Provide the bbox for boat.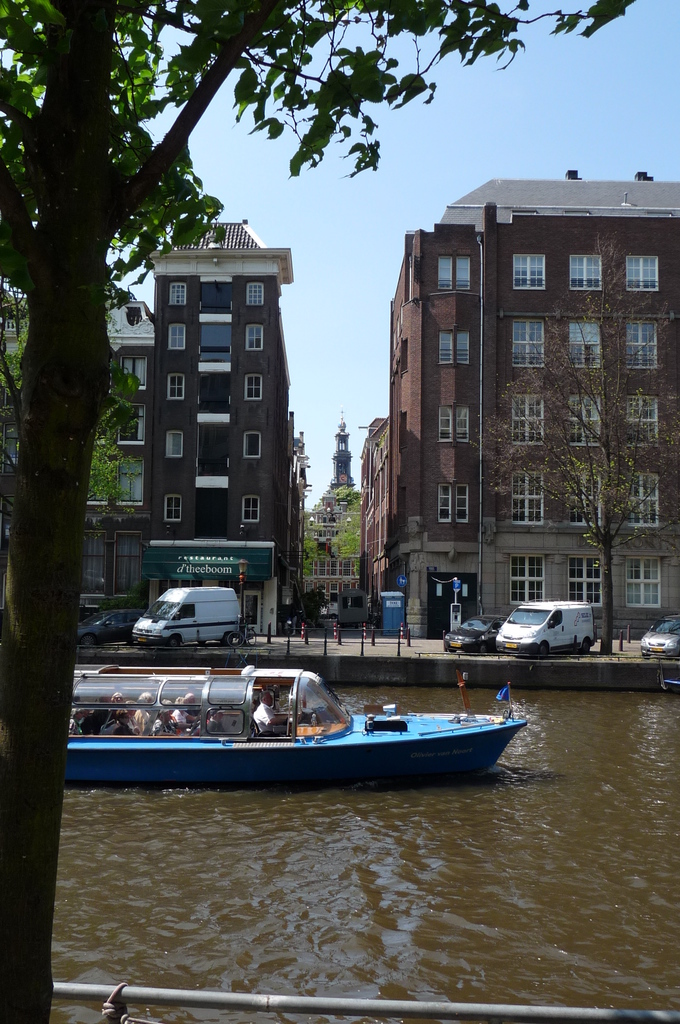
x1=94, y1=666, x2=540, y2=794.
